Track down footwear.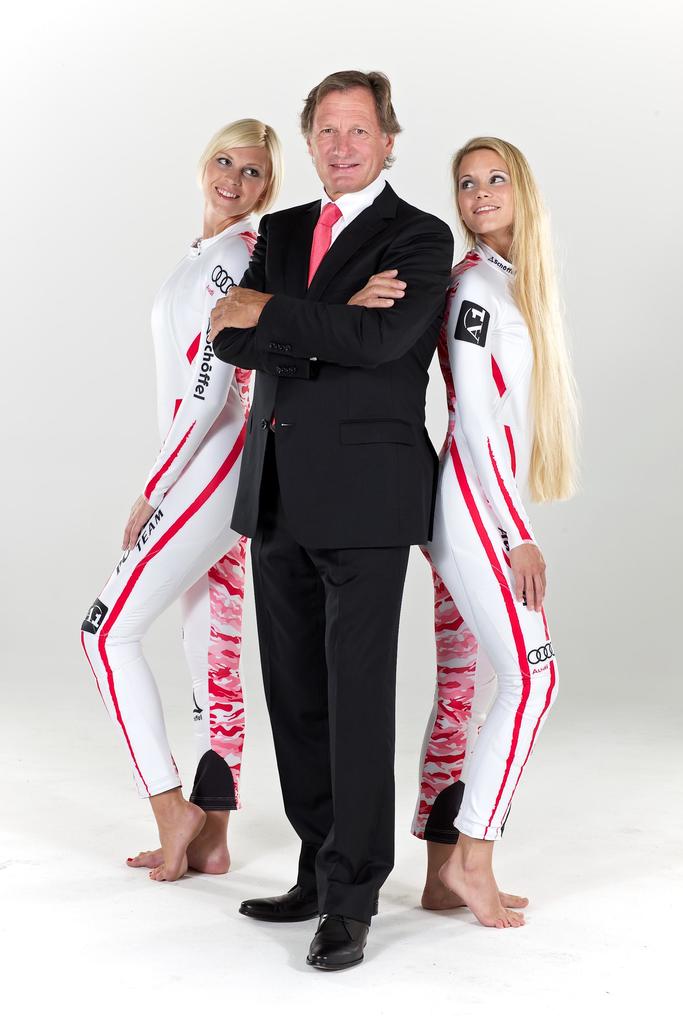
Tracked to (left=232, top=879, right=327, bottom=921).
